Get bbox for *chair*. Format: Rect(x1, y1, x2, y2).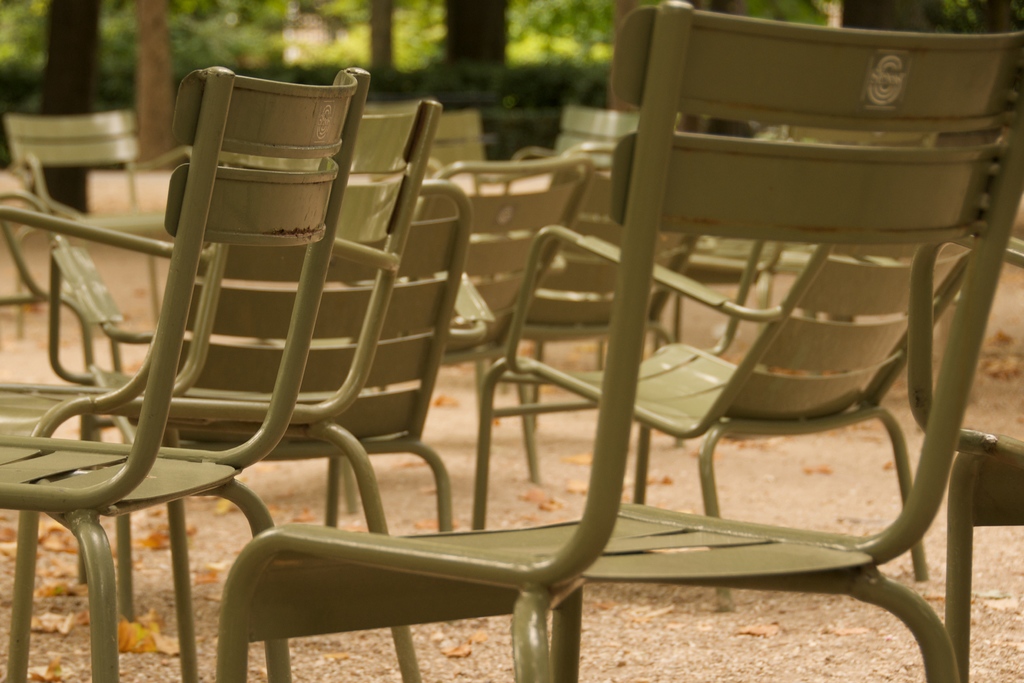
Rect(555, 101, 649, 174).
